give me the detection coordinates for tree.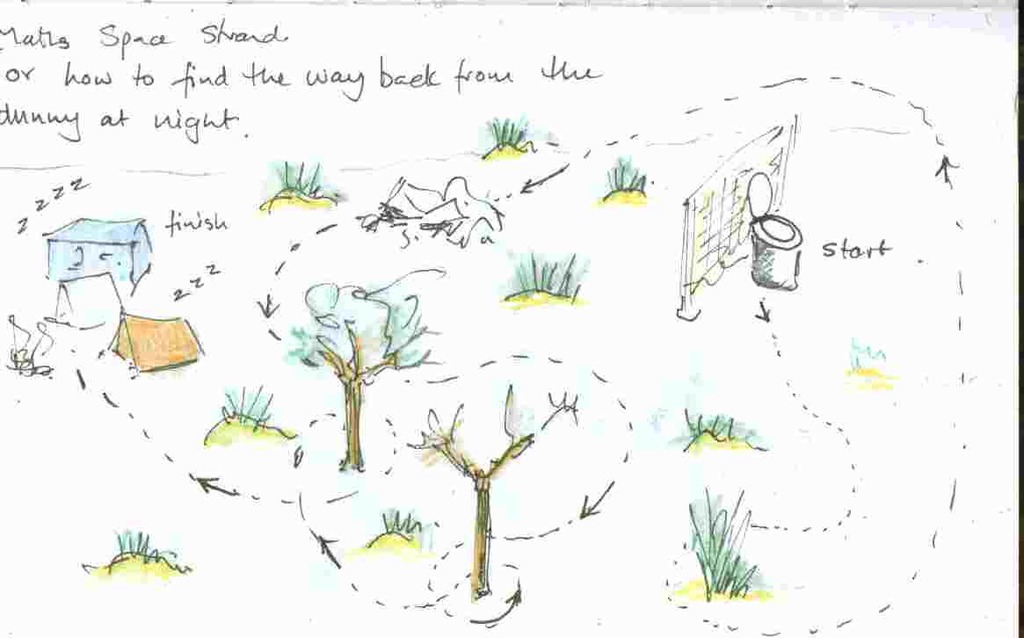
select_region(285, 284, 439, 474).
